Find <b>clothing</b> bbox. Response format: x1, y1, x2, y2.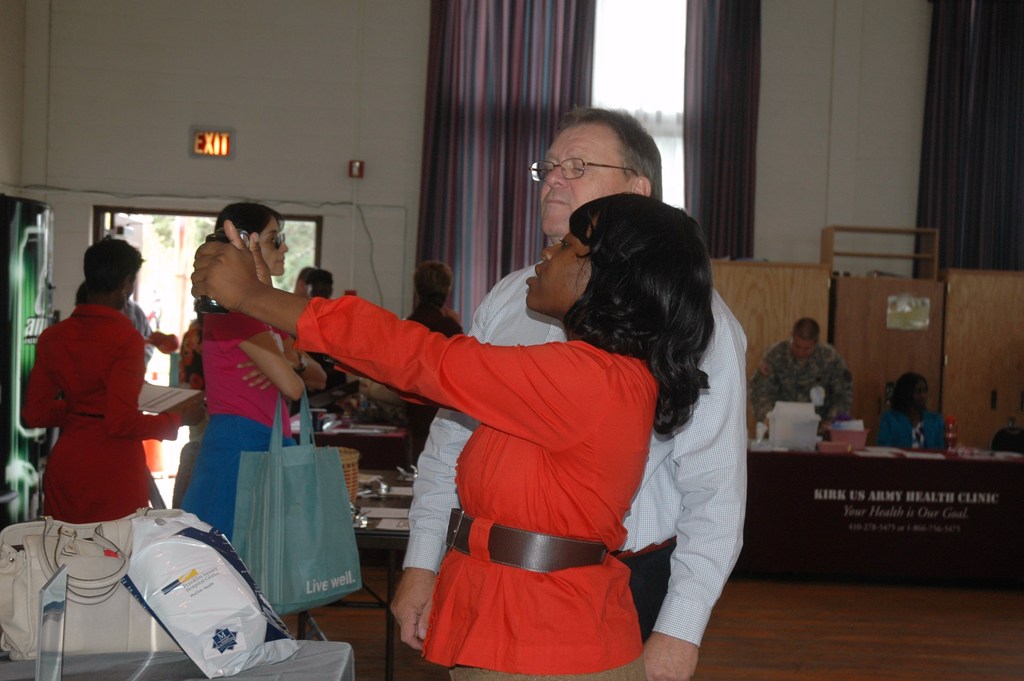
127, 290, 150, 357.
